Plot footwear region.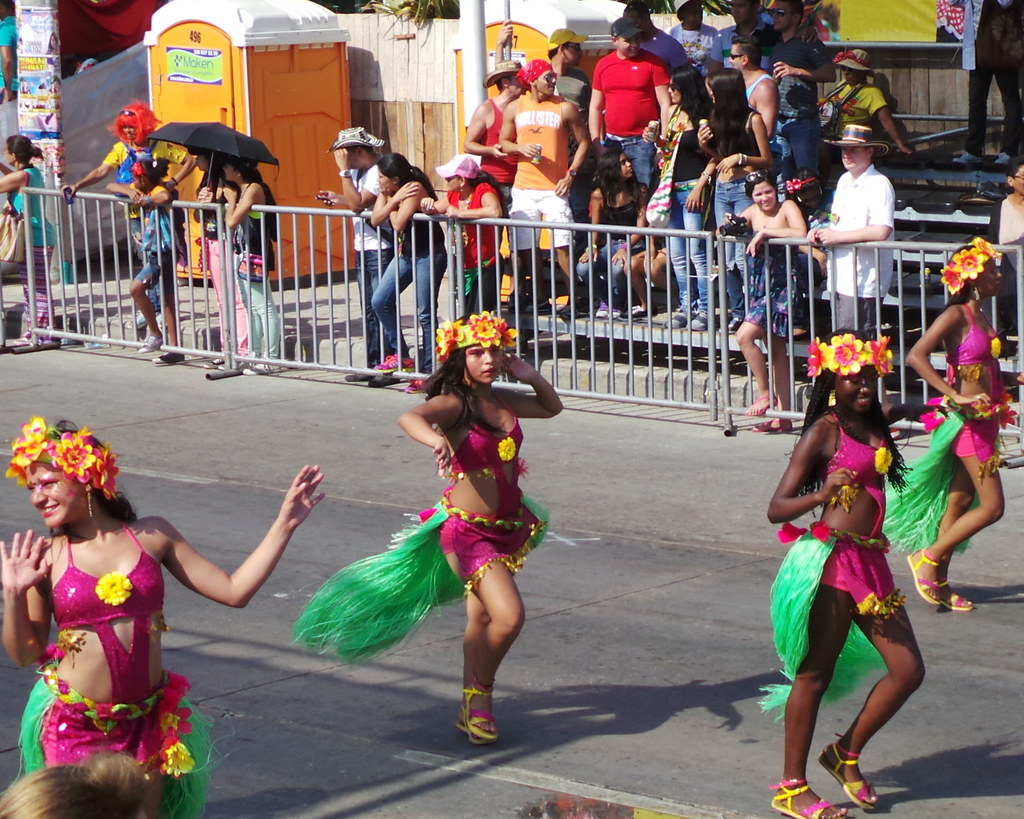
Plotted at {"x1": 458, "y1": 708, "x2": 492, "y2": 745}.
